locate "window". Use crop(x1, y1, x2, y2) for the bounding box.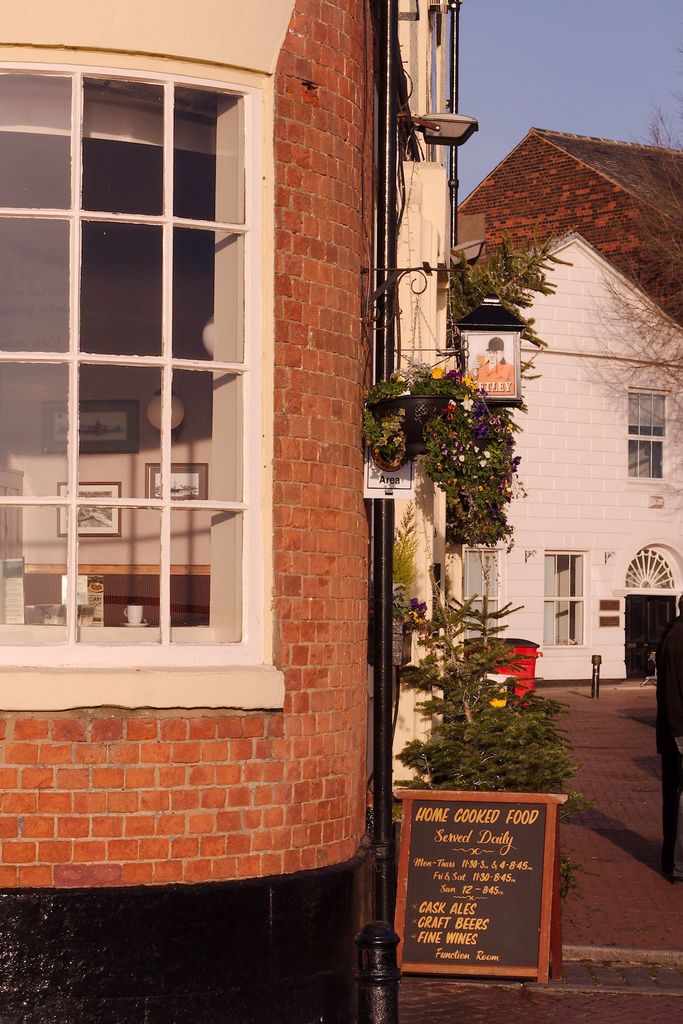
crop(625, 392, 668, 480).
